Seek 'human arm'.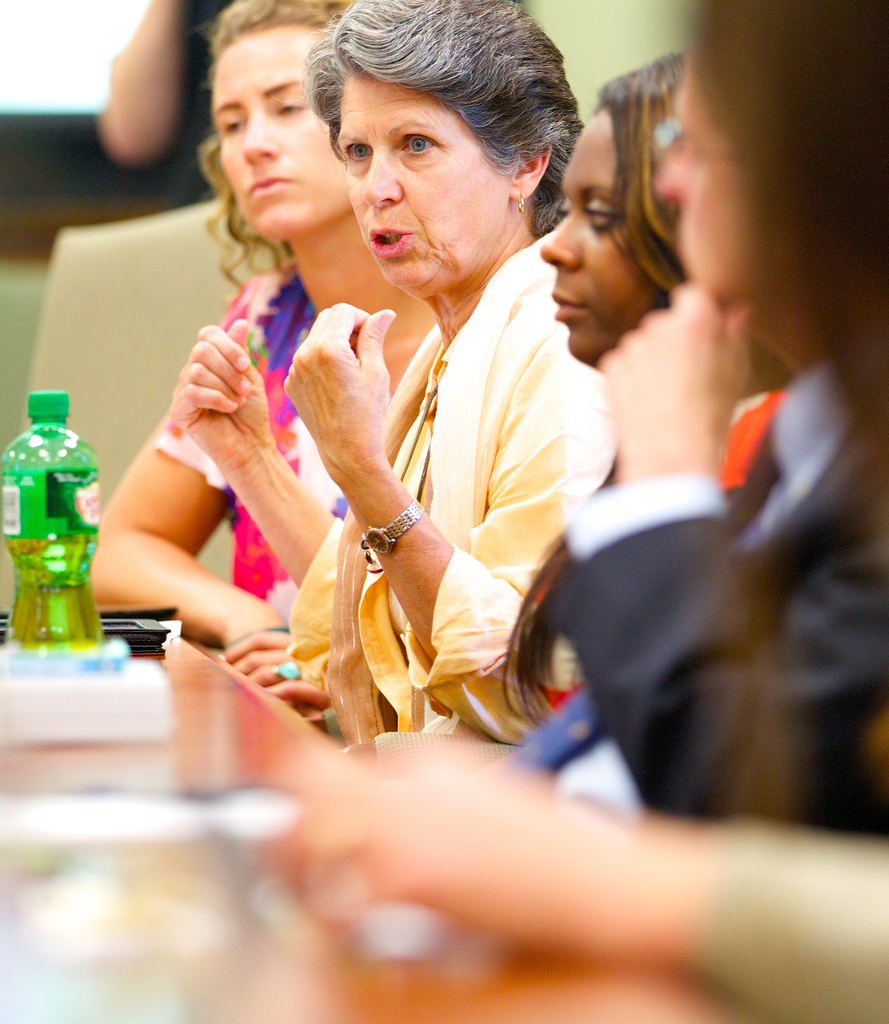
[286,719,888,1023].
